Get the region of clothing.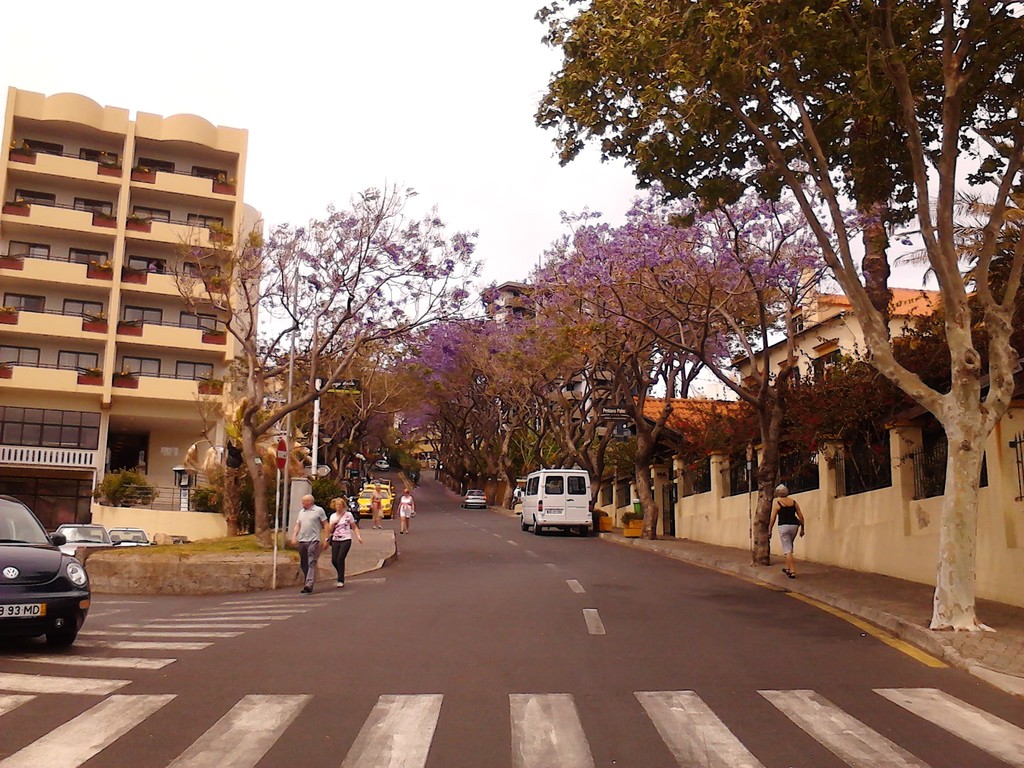
[772,500,801,560].
